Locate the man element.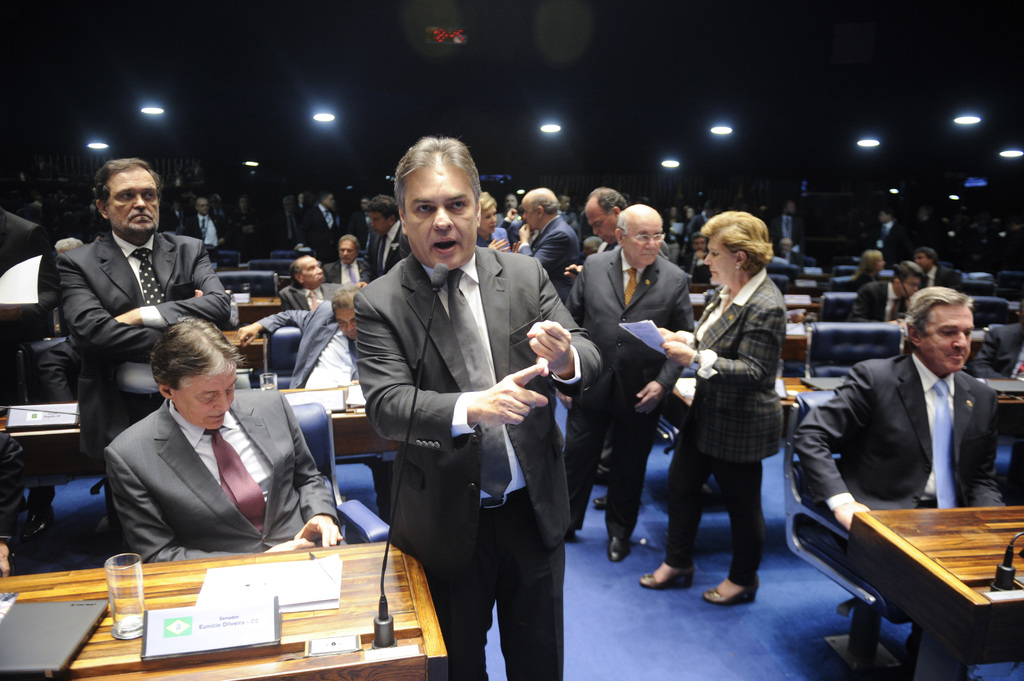
Element bbox: <region>505, 182, 582, 310</region>.
